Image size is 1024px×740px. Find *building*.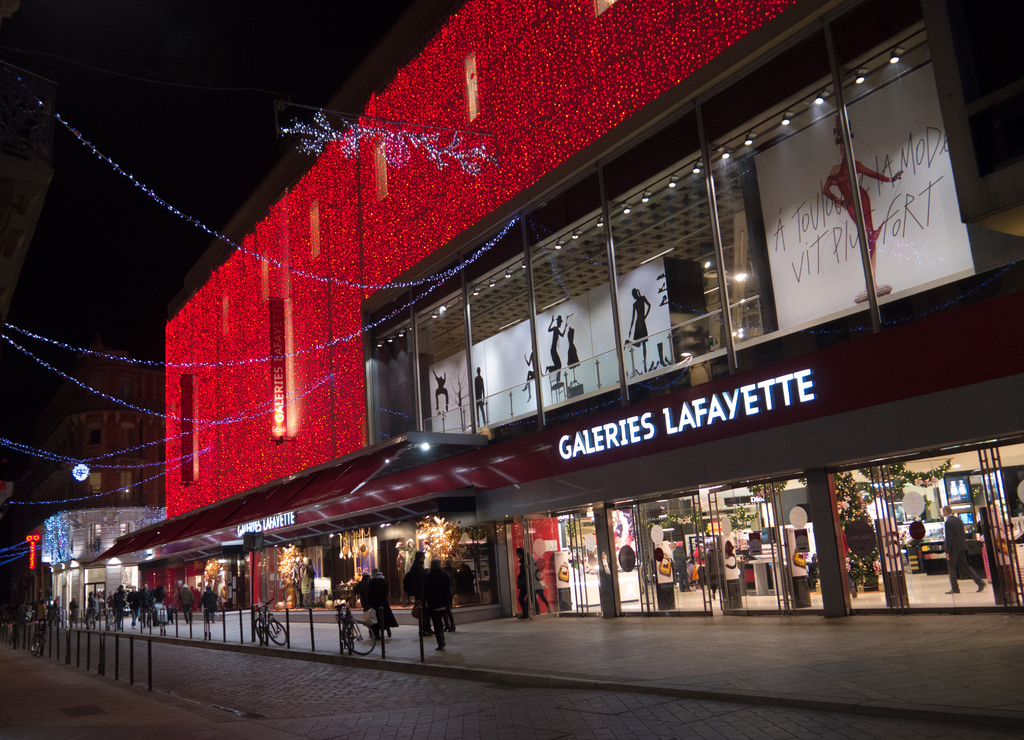
(x1=4, y1=337, x2=161, y2=618).
